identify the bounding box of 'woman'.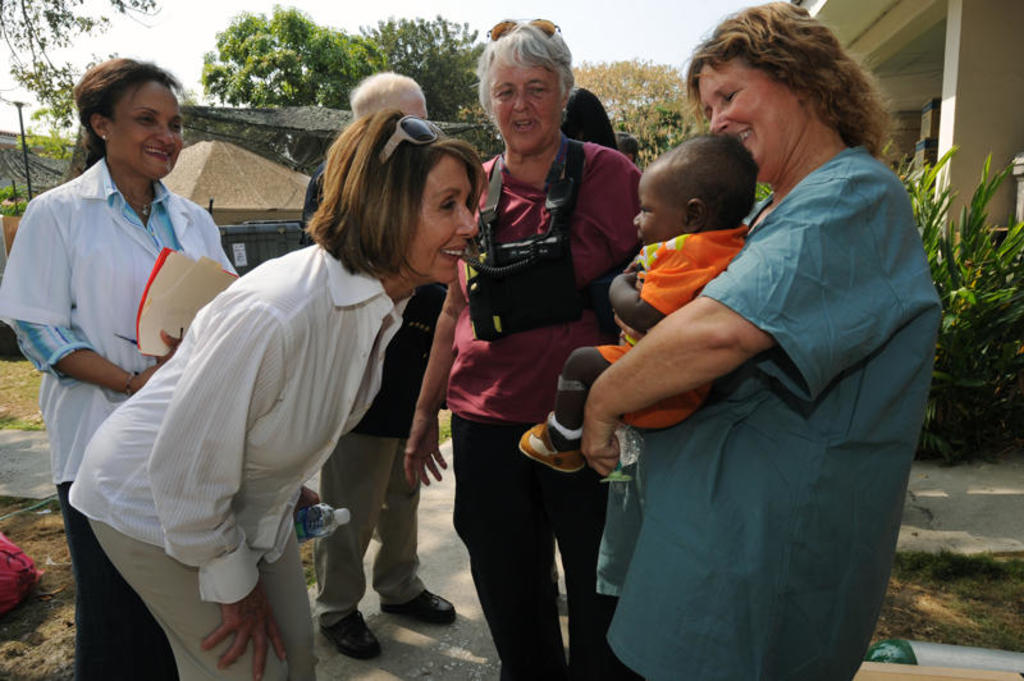
0:52:241:680.
